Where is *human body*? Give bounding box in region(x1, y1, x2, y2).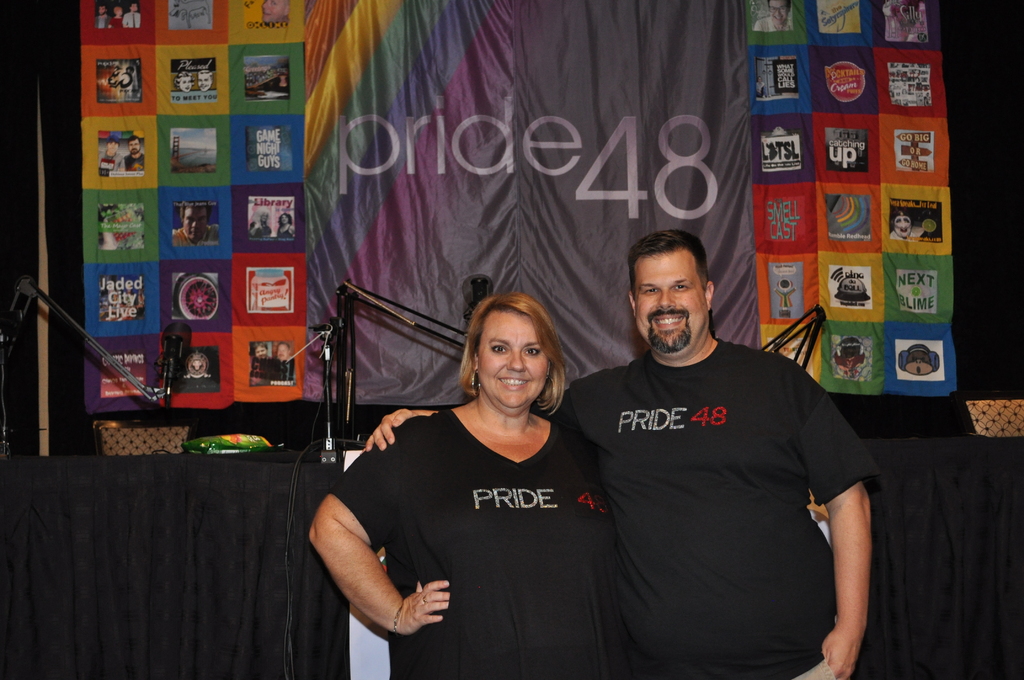
region(368, 339, 879, 679).
